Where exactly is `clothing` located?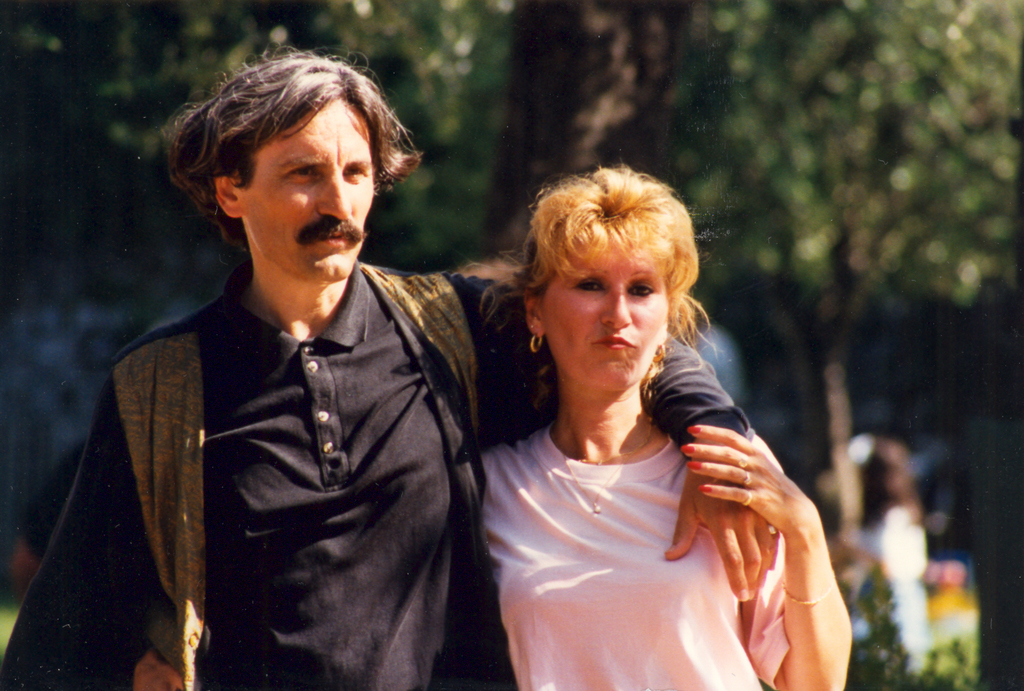
Its bounding box is 0, 256, 753, 690.
